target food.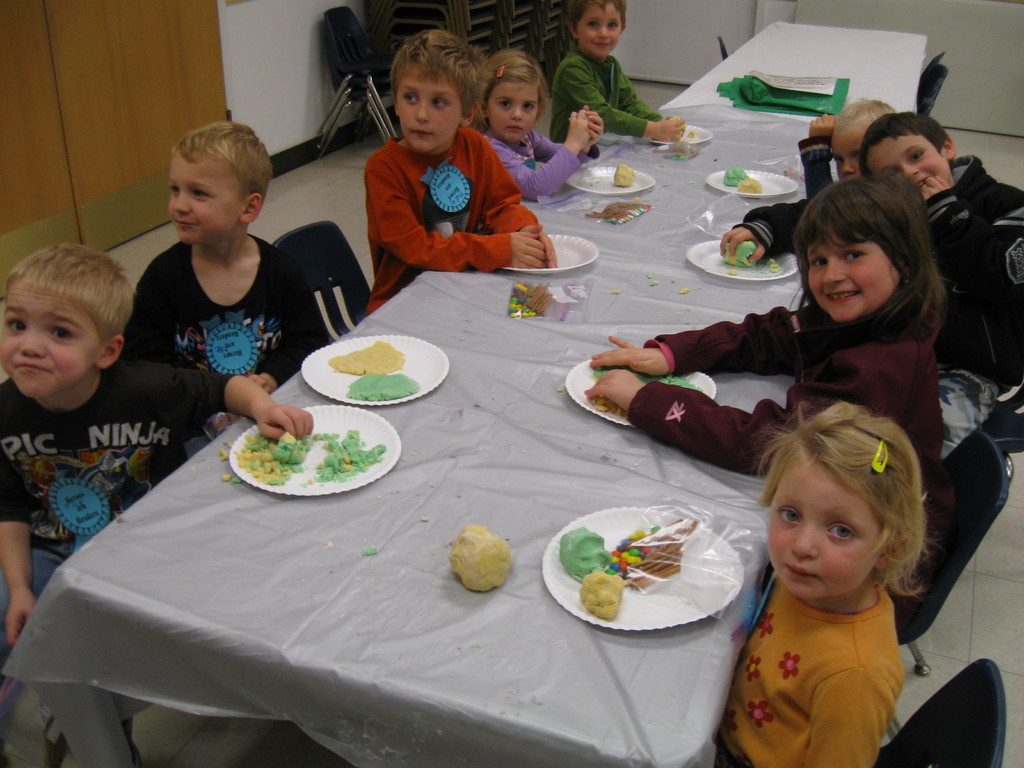
Target region: 721 241 758 268.
